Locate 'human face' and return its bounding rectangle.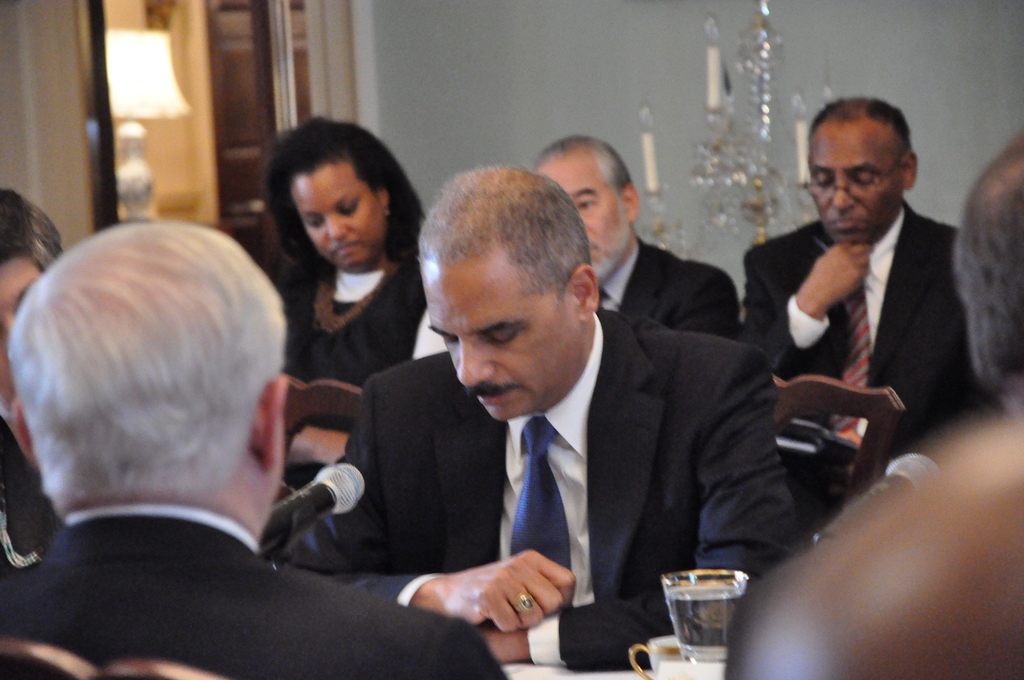
x1=288, y1=166, x2=378, y2=273.
